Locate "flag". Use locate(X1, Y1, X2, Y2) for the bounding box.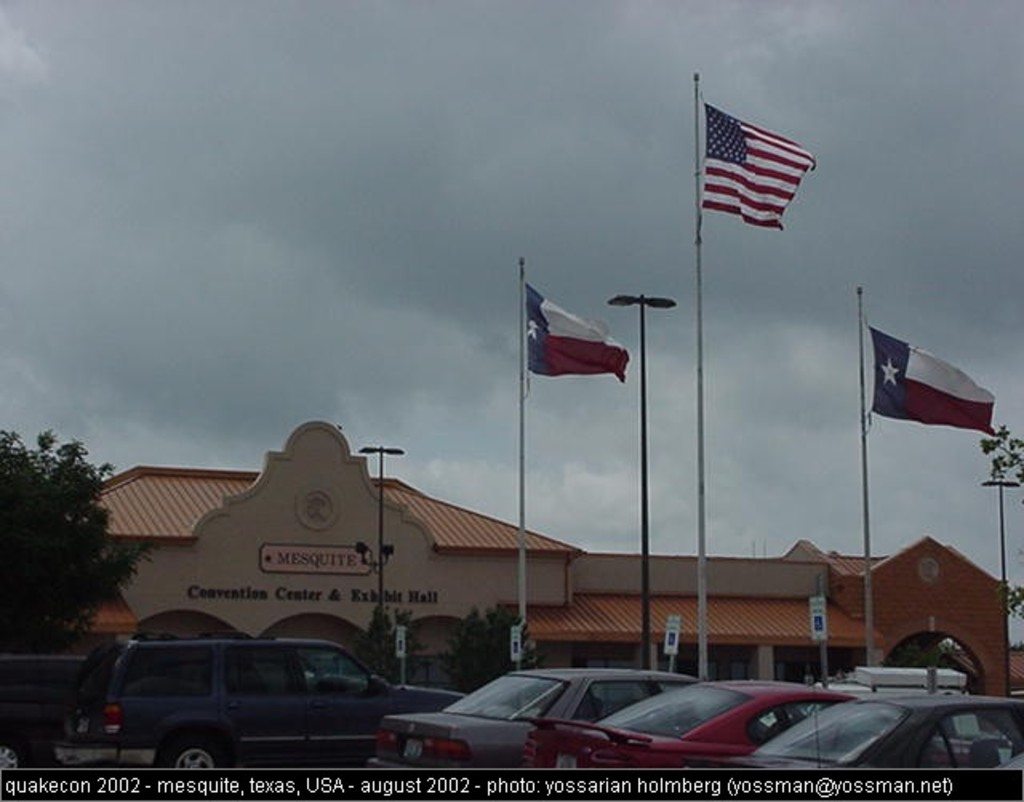
locate(696, 94, 818, 227).
